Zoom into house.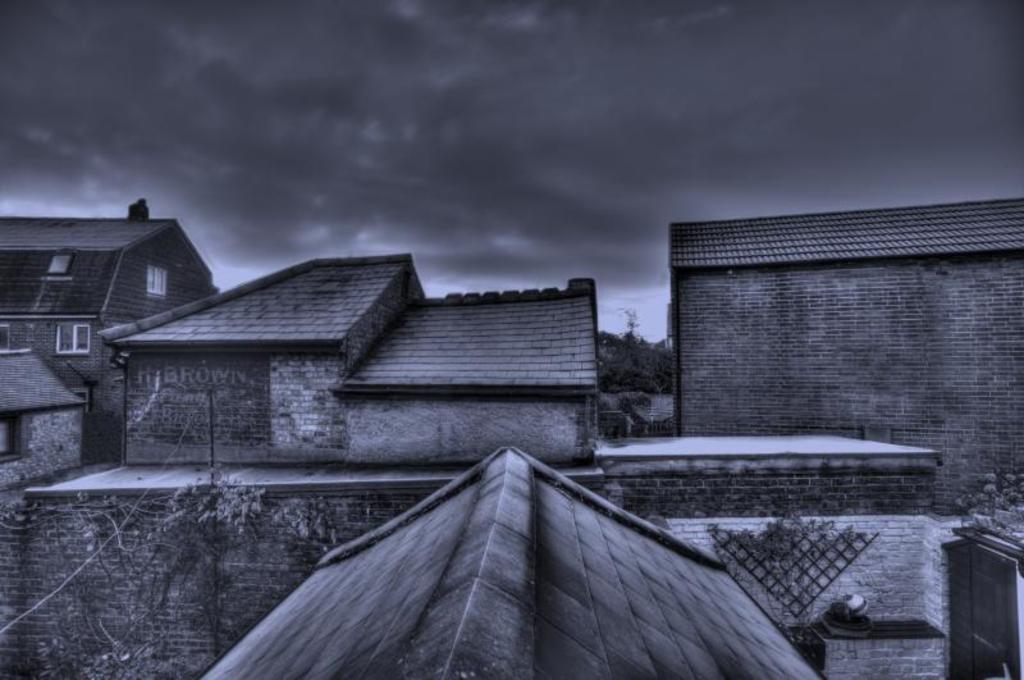
Zoom target: region(0, 197, 216, 462).
